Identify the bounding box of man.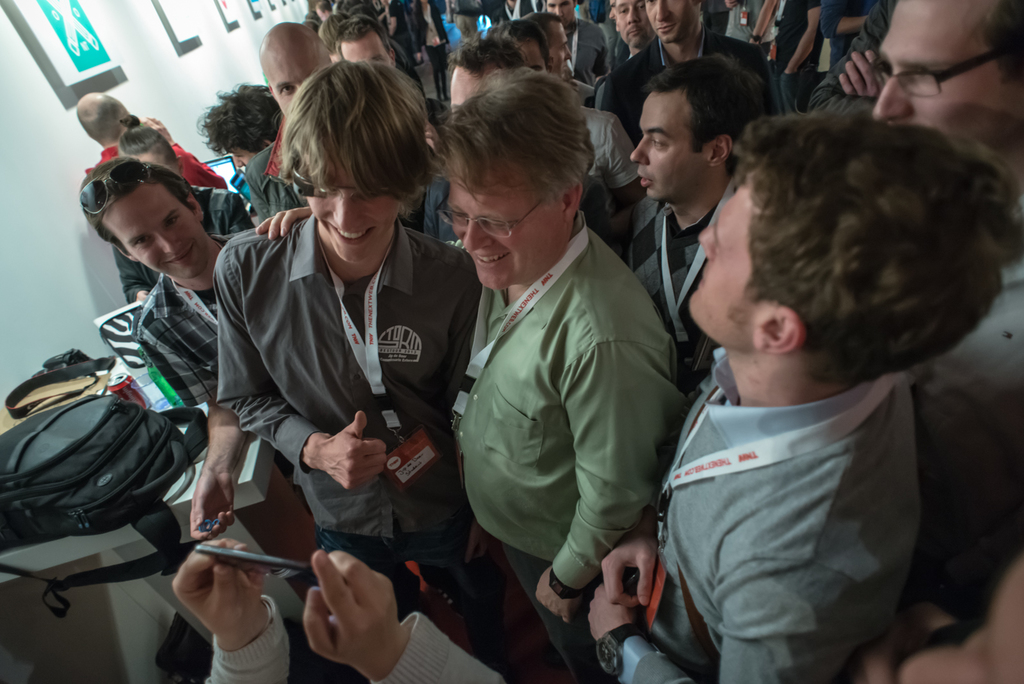
75, 90, 232, 189.
